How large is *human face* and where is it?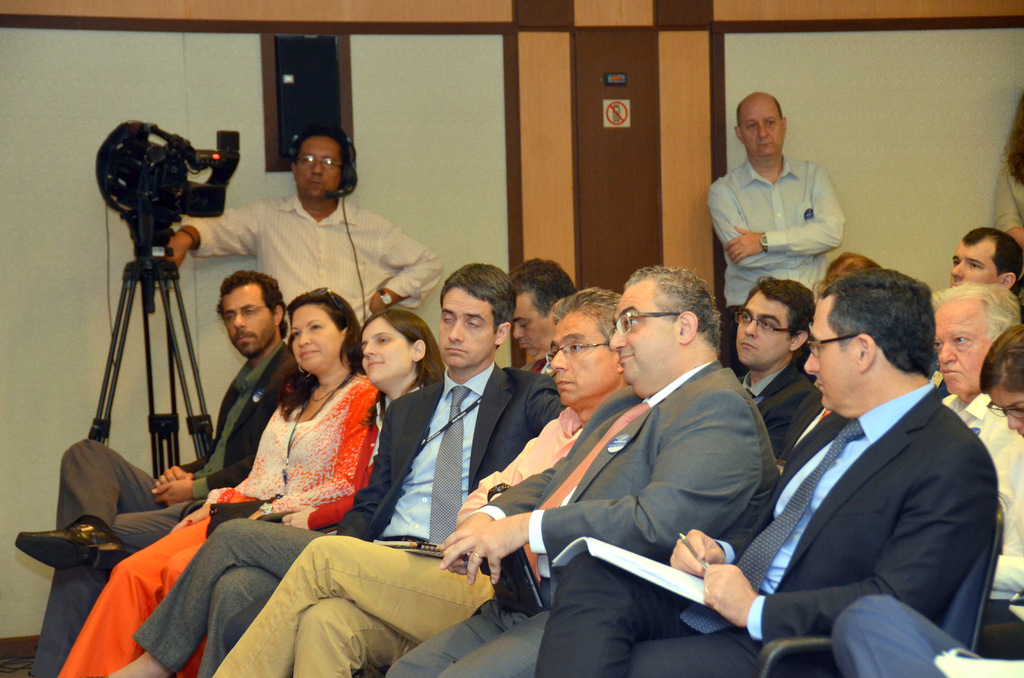
Bounding box: x1=360 y1=318 x2=408 y2=382.
